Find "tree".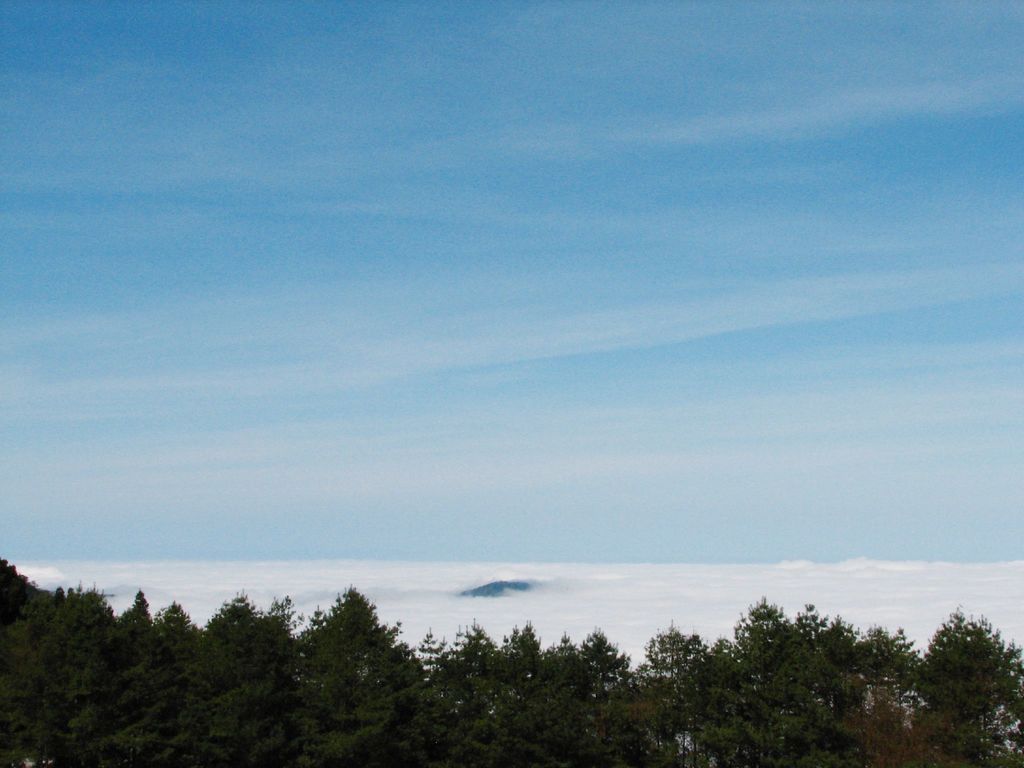
[left=916, top=598, right=1018, bottom=737].
